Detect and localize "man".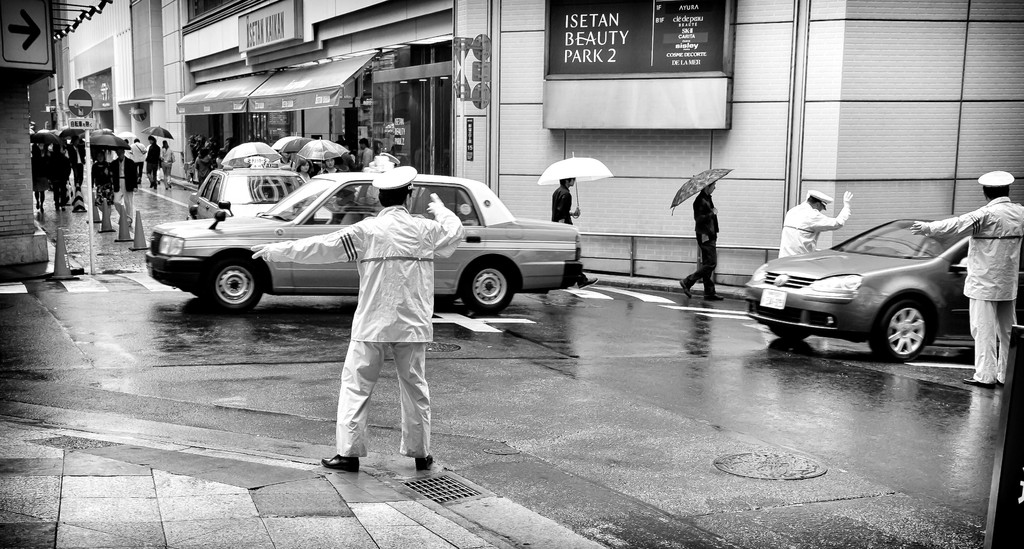
Localized at bbox=(680, 181, 724, 303).
